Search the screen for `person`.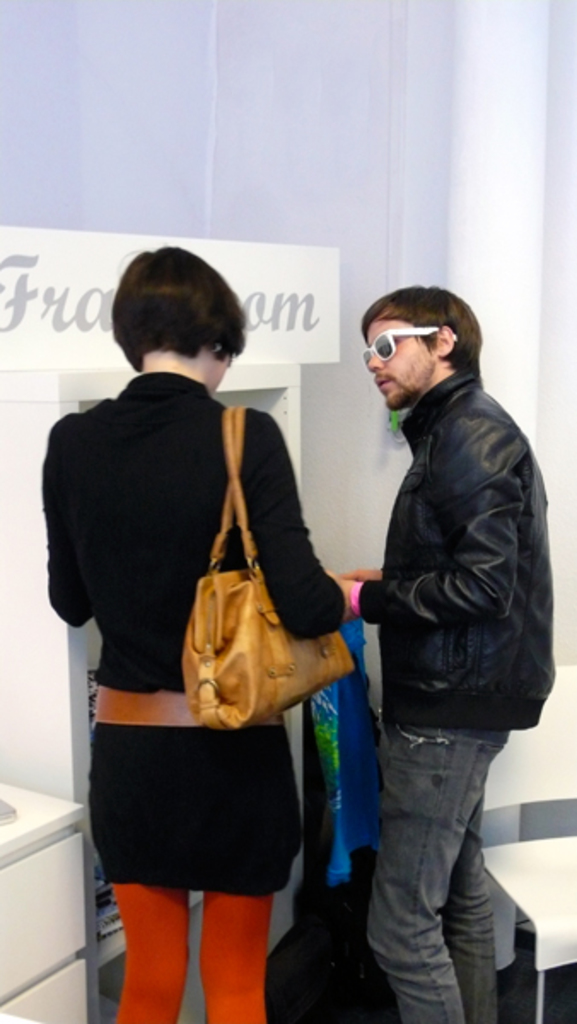
Found at bbox=[335, 268, 560, 939].
